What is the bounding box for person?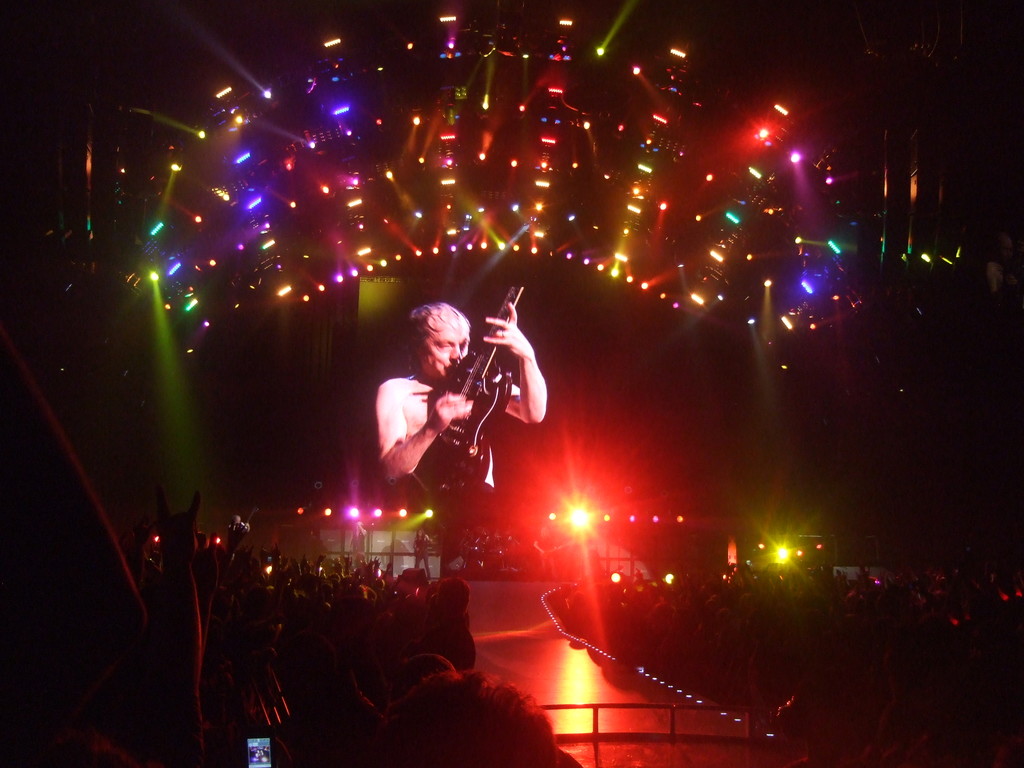
{"x1": 374, "y1": 295, "x2": 557, "y2": 513}.
